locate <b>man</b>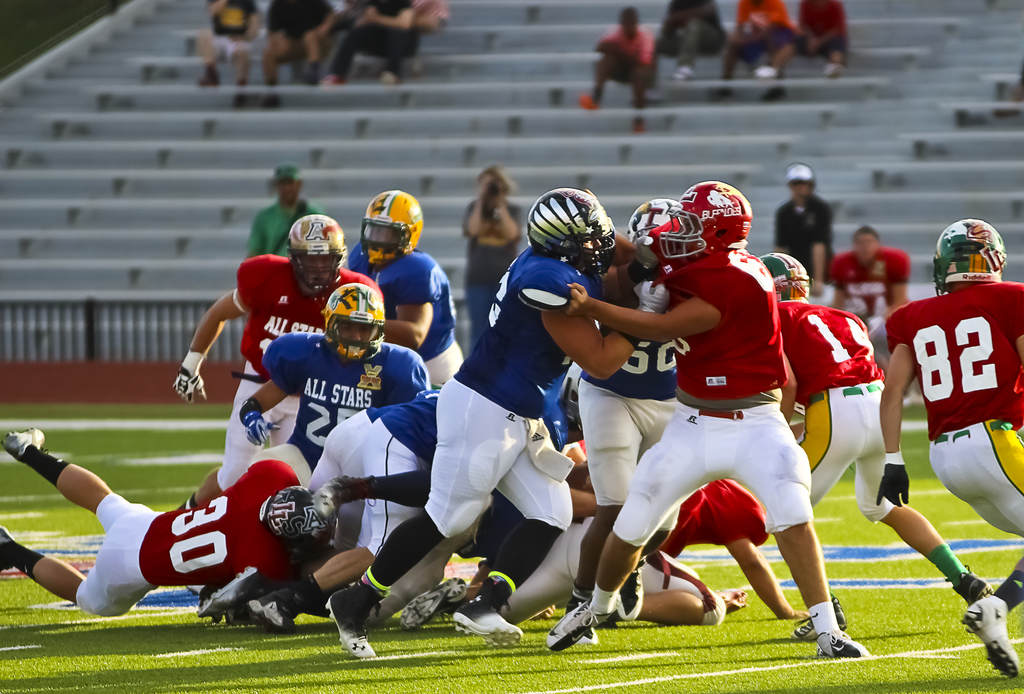
[580,6,655,131]
